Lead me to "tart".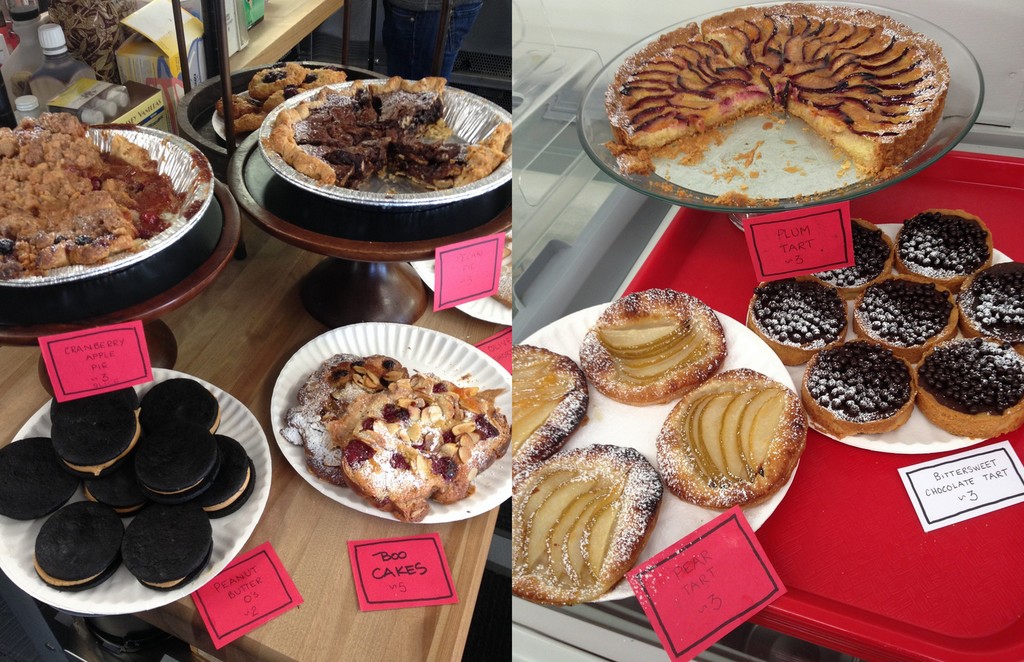
Lead to x1=607 y1=0 x2=940 y2=177.
